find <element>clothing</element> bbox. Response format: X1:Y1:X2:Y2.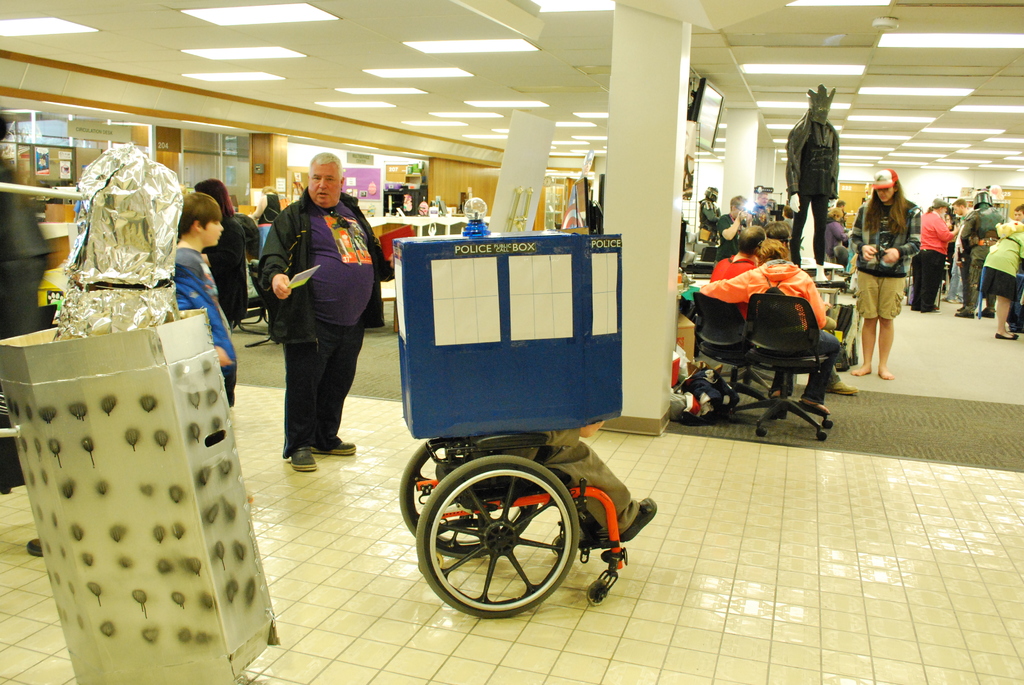
246:153:370:452.
